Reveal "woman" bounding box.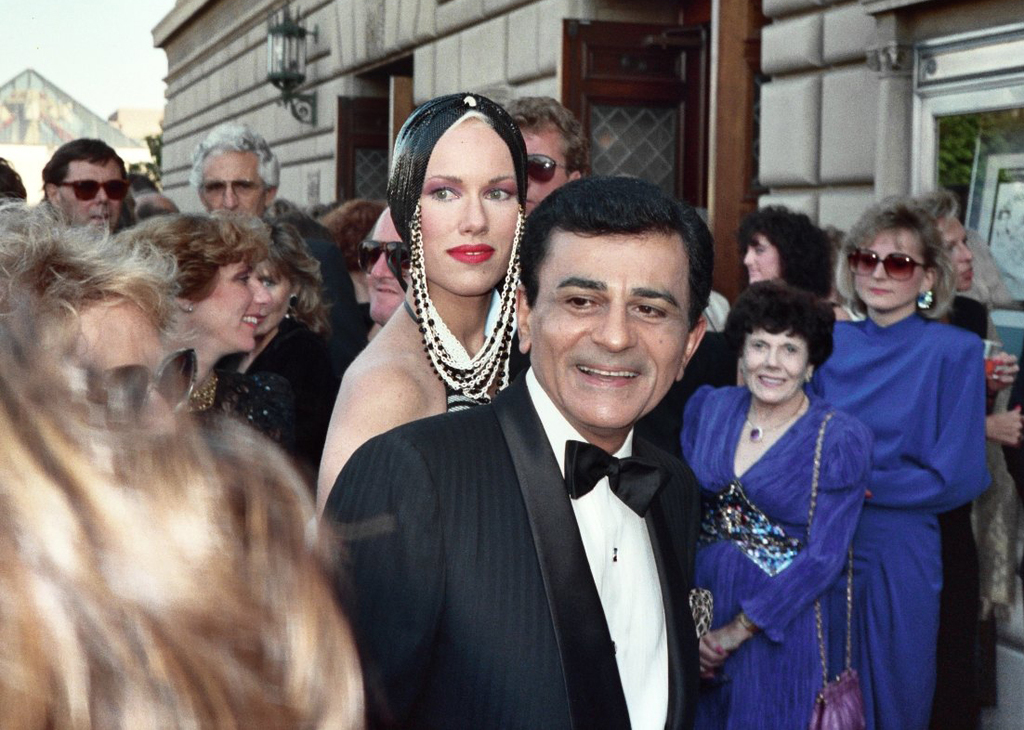
Revealed: 302 93 526 545.
